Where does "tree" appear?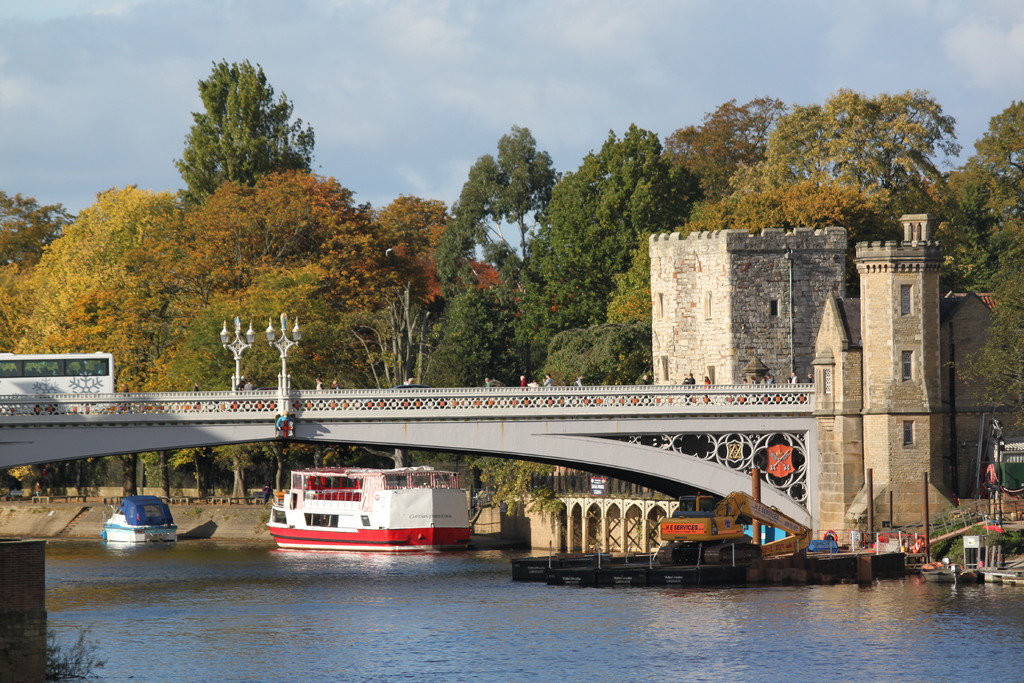
Appears at Rect(164, 49, 320, 209).
